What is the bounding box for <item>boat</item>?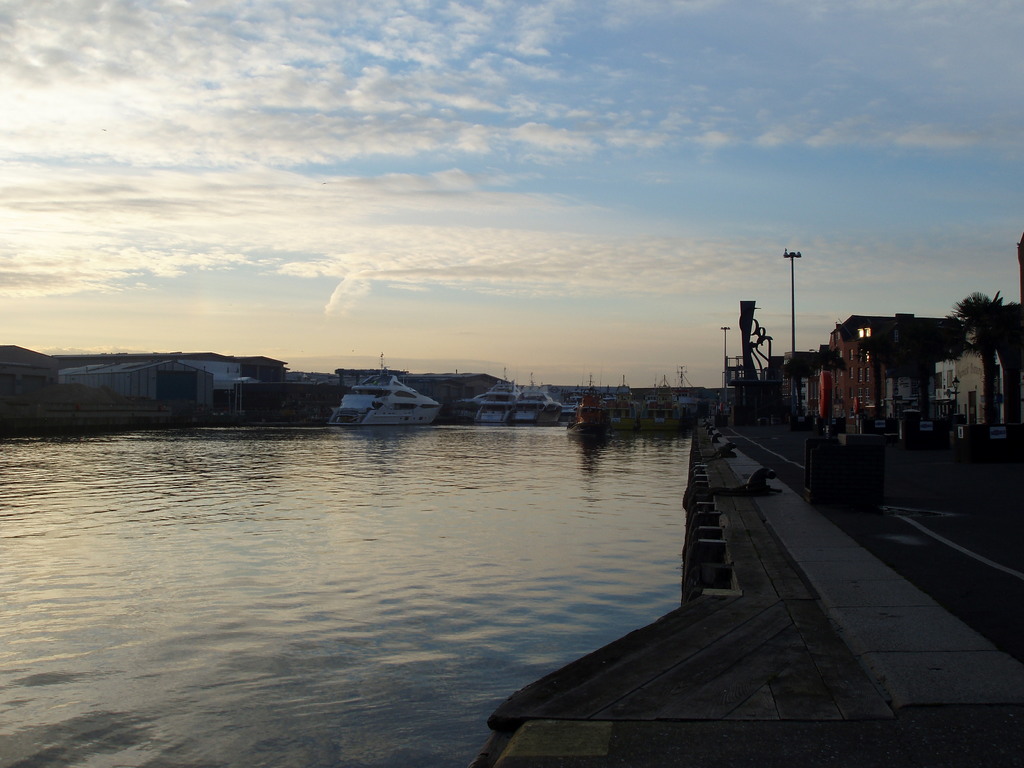
select_region(580, 388, 636, 433).
